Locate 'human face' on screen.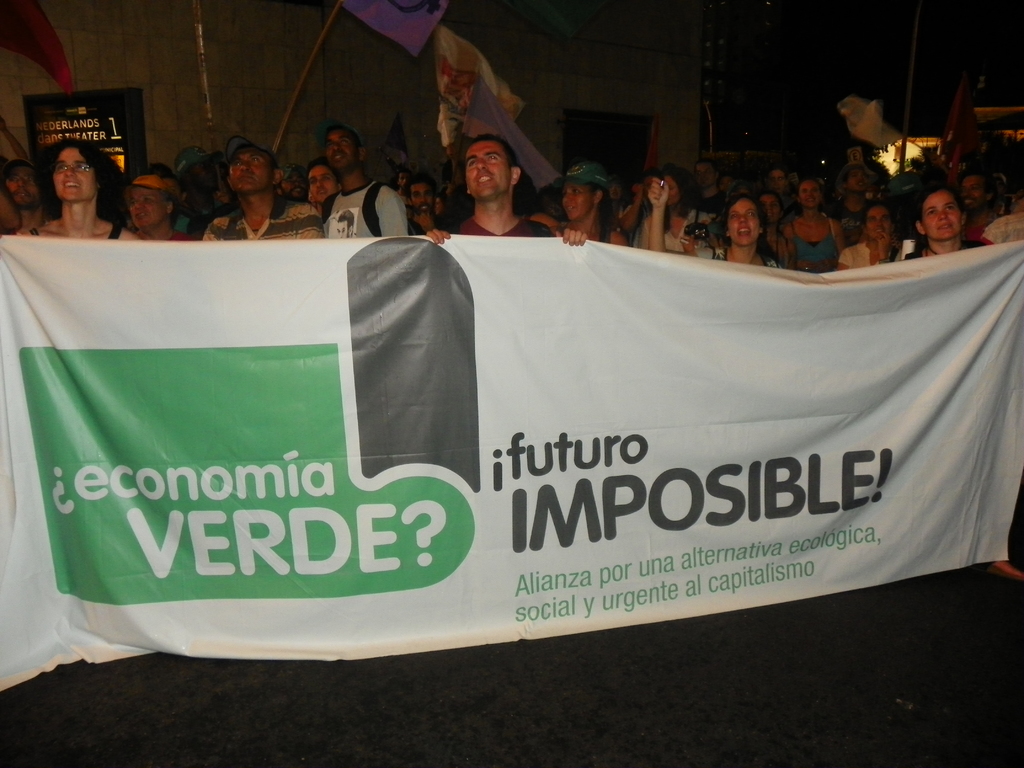
On screen at x1=764, y1=191, x2=782, y2=221.
